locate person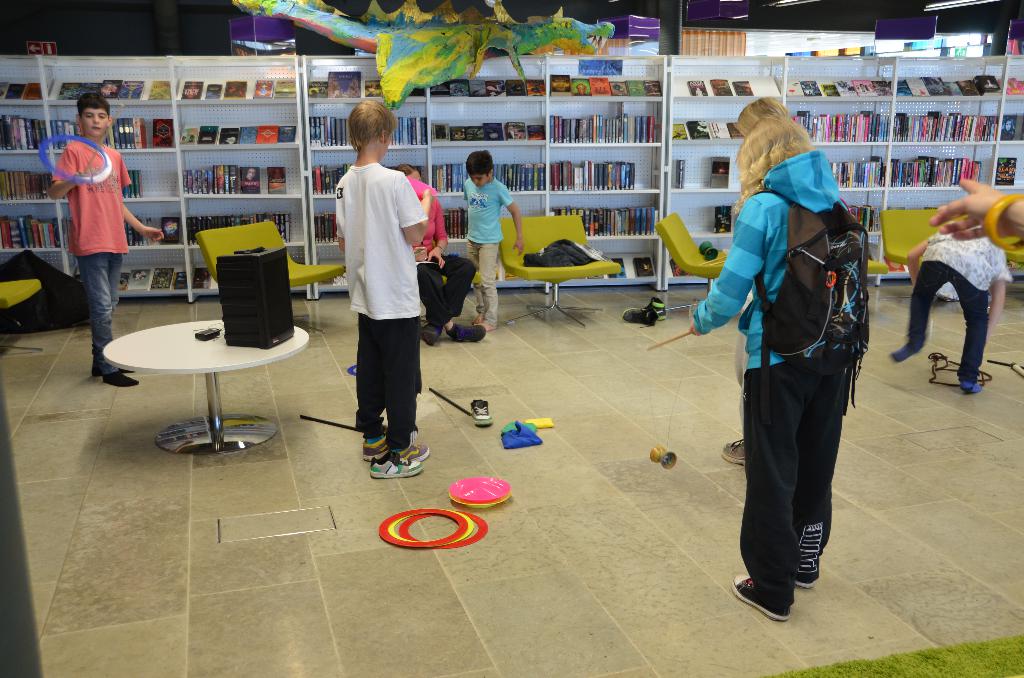
bbox=[462, 149, 525, 339]
